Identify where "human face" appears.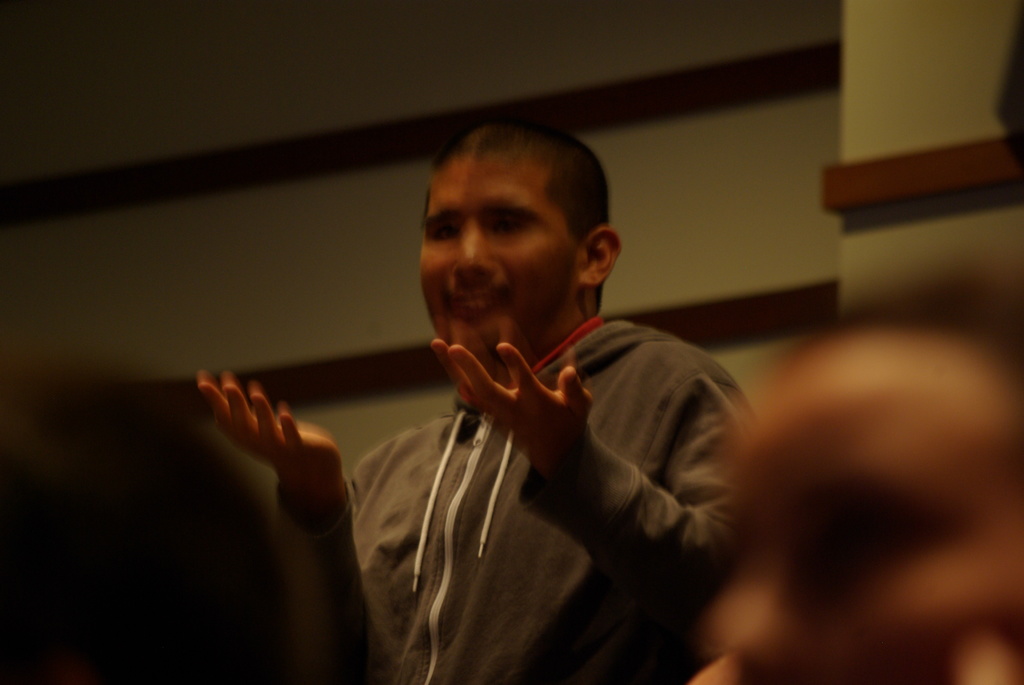
Appears at 423 143 577 361.
